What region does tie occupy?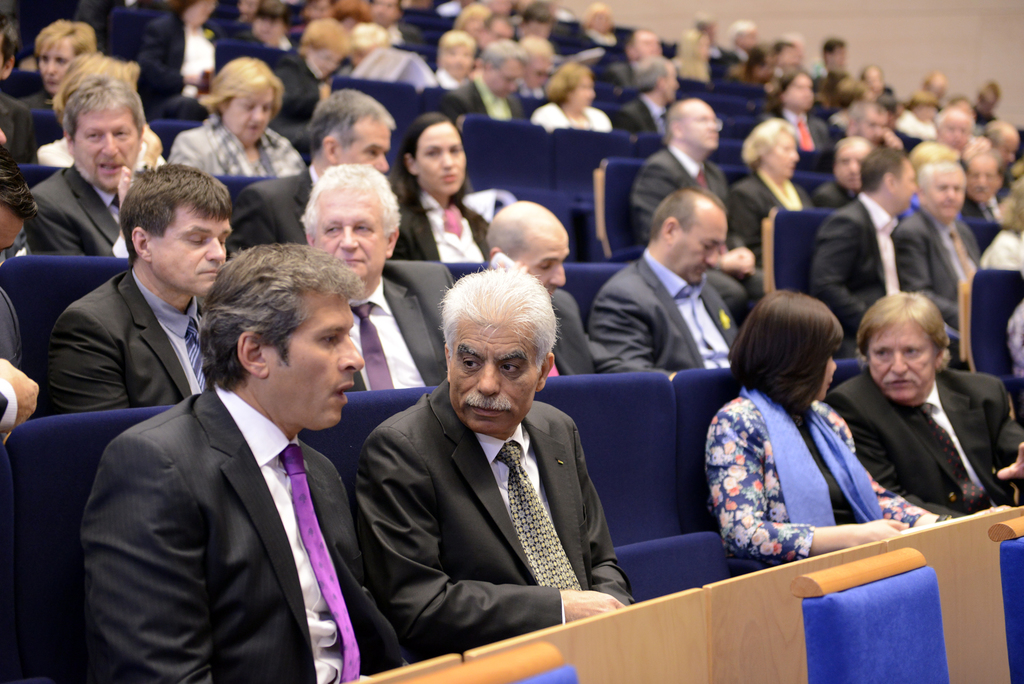
box=[348, 303, 401, 391].
